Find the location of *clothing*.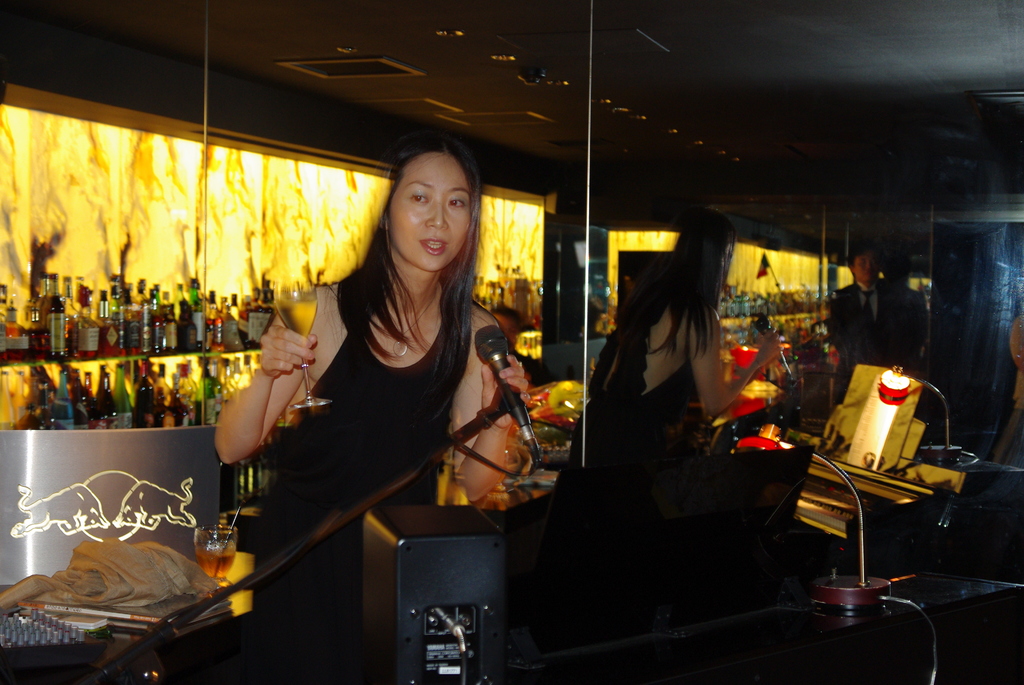
Location: 568, 275, 696, 460.
